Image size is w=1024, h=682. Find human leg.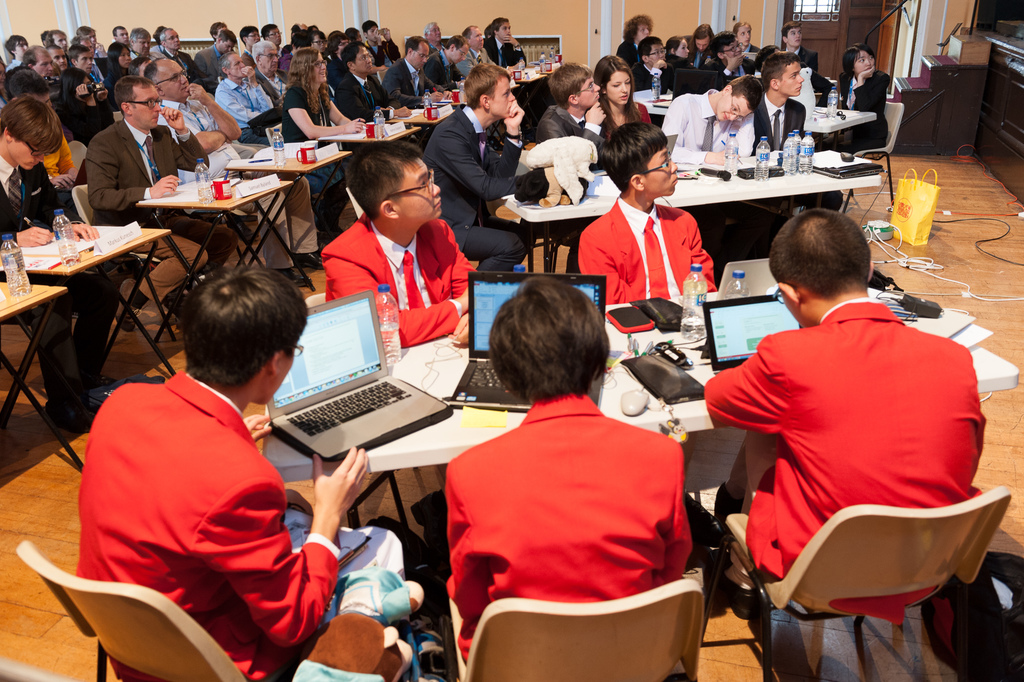
pyautogui.locateOnScreen(14, 291, 94, 425).
